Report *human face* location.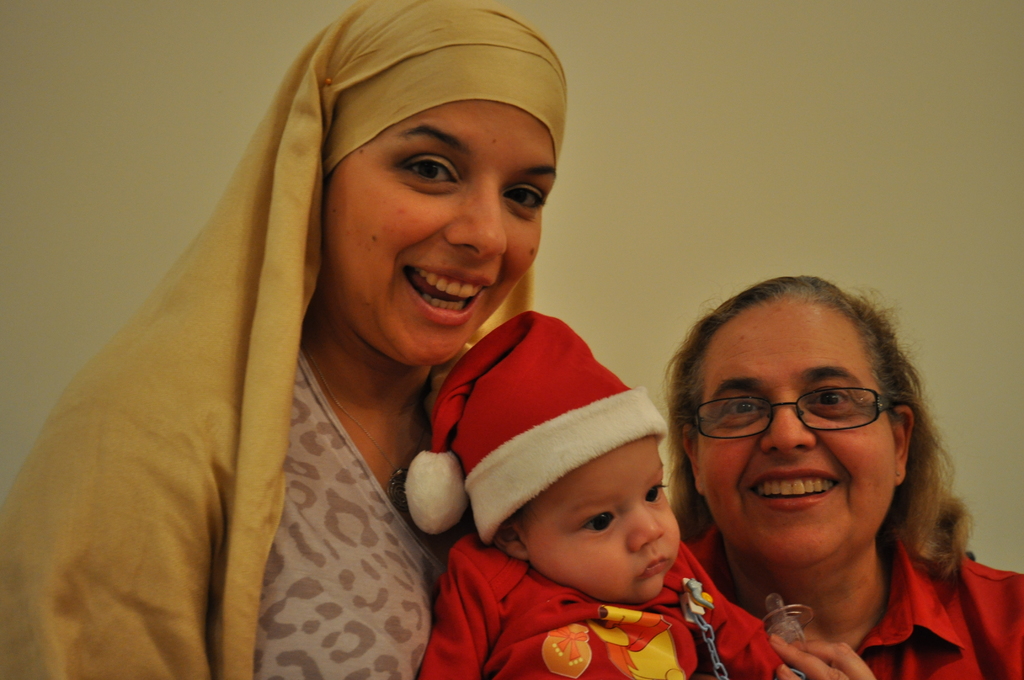
Report: {"left": 330, "top": 99, "right": 557, "bottom": 367}.
